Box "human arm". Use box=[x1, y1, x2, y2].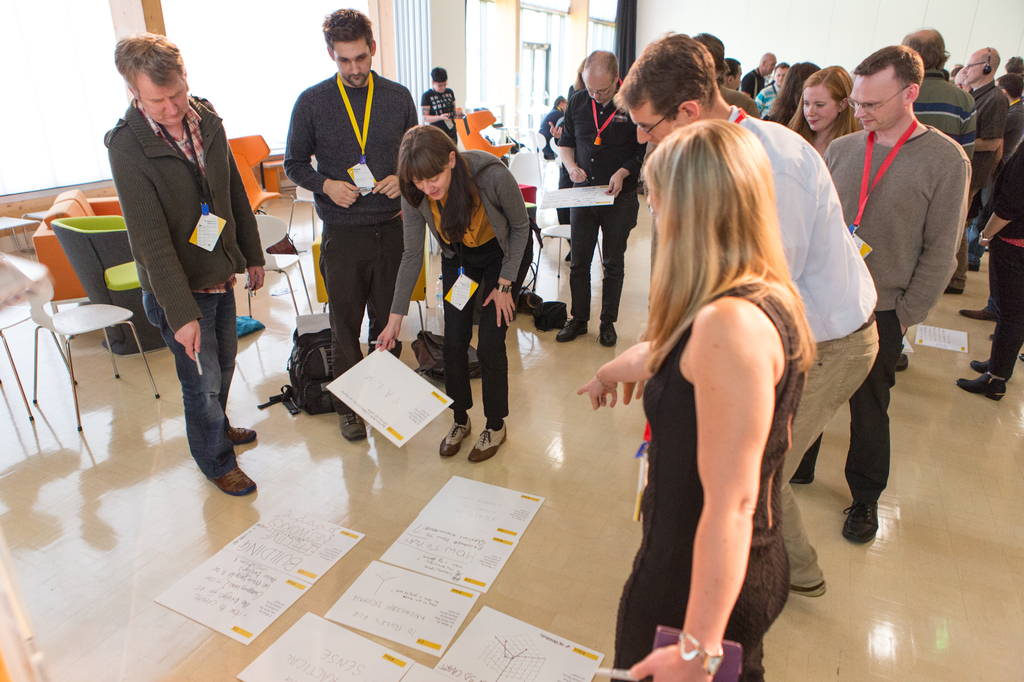
box=[280, 89, 360, 207].
